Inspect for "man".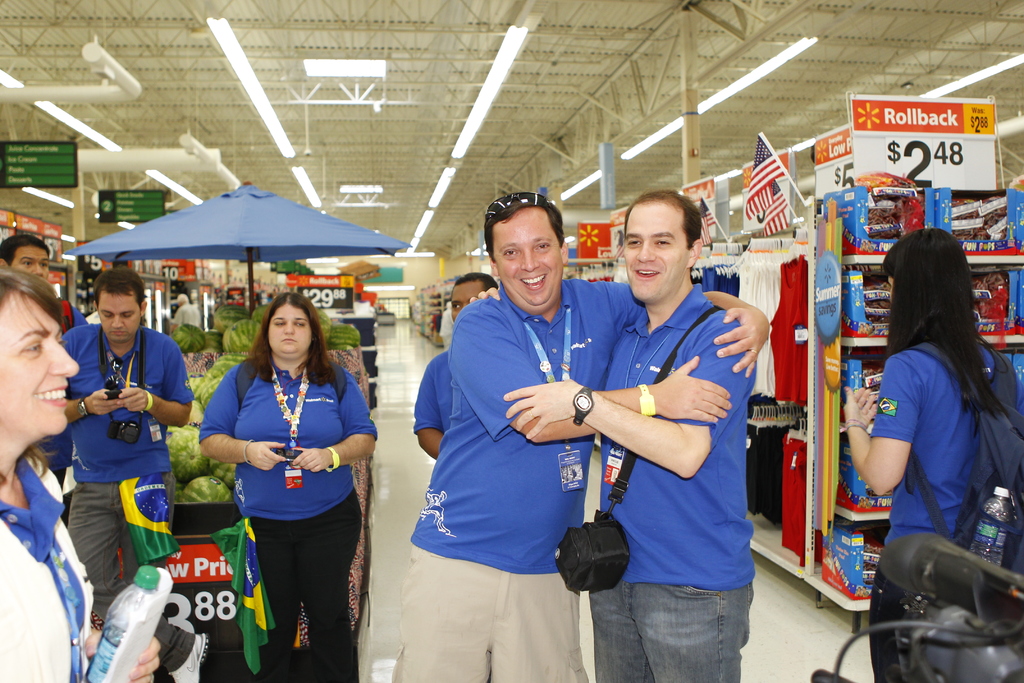
Inspection: {"x1": 382, "y1": 190, "x2": 767, "y2": 682}.
